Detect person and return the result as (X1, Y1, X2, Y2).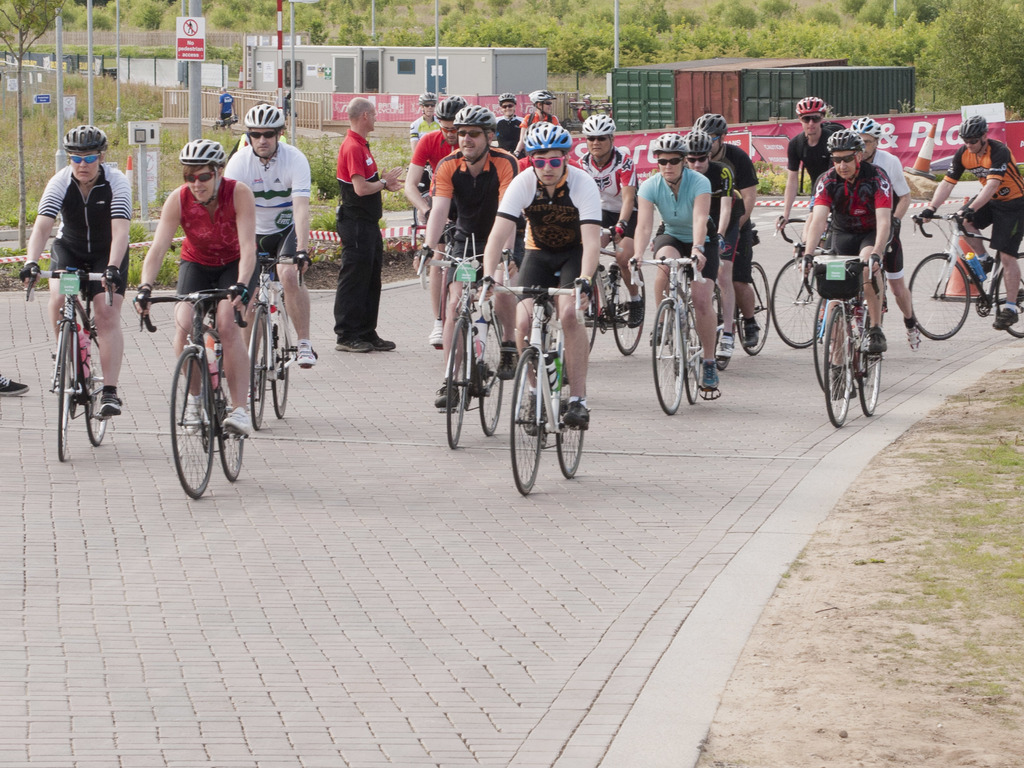
(767, 87, 847, 284).
